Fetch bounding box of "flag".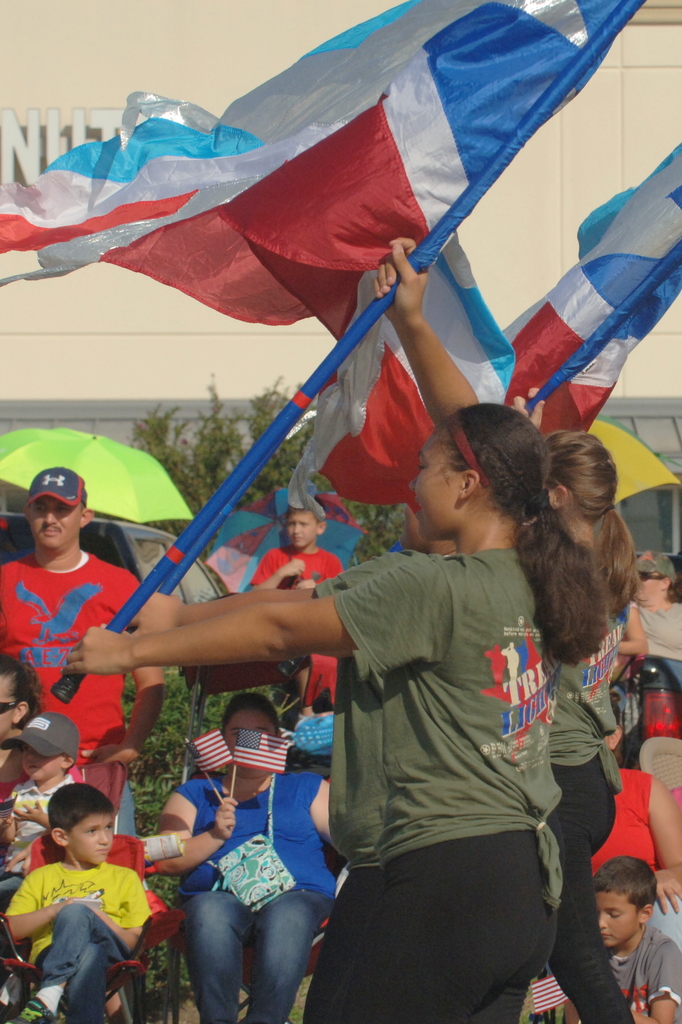
Bbox: rect(512, 175, 668, 435).
